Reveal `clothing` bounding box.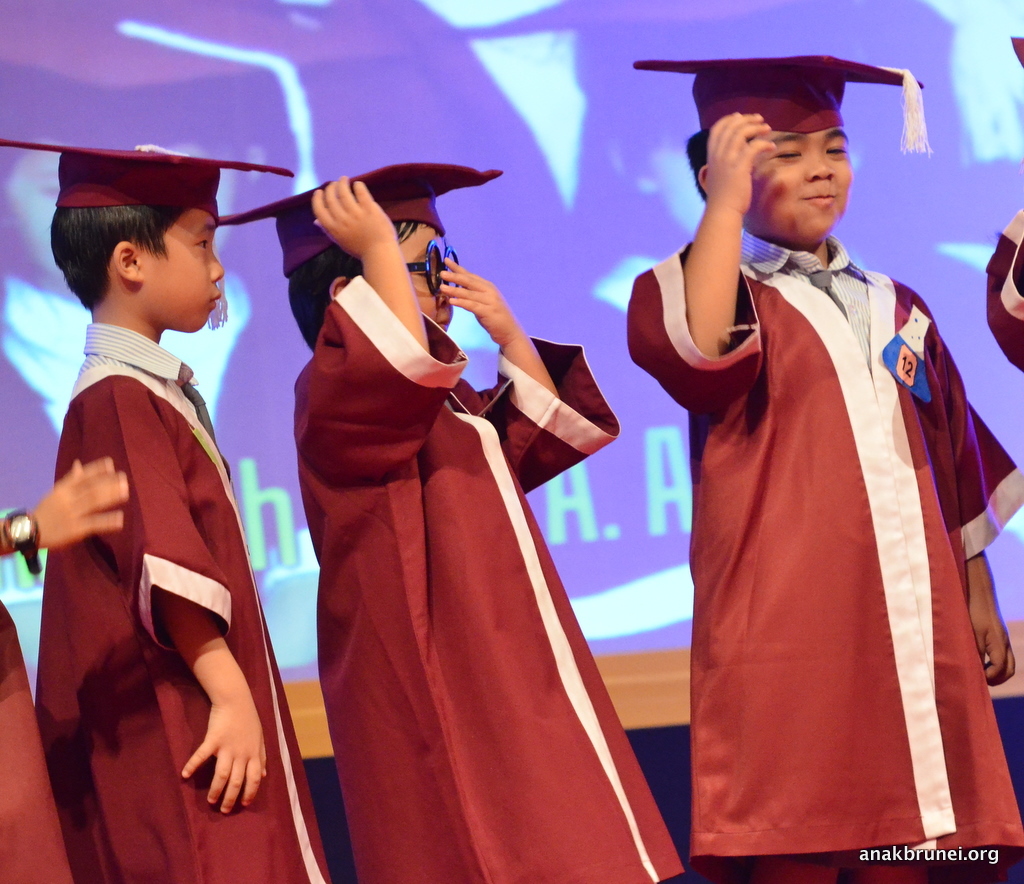
Revealed: 36/323/327/883.
